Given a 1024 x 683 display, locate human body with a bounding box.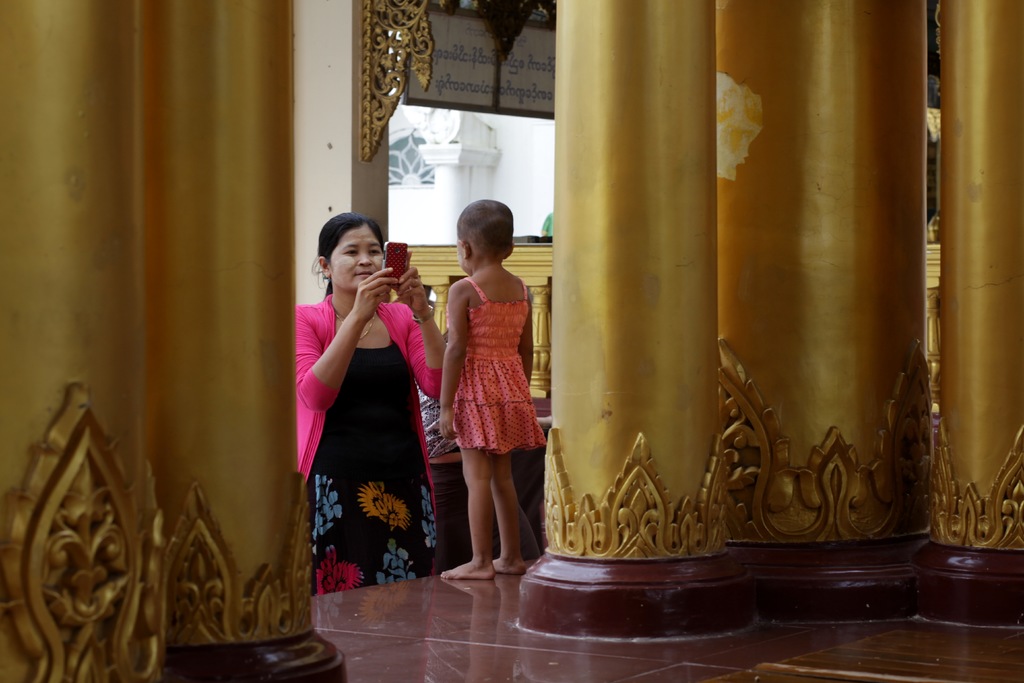
Located: box=[290, 217, 439, 584].
